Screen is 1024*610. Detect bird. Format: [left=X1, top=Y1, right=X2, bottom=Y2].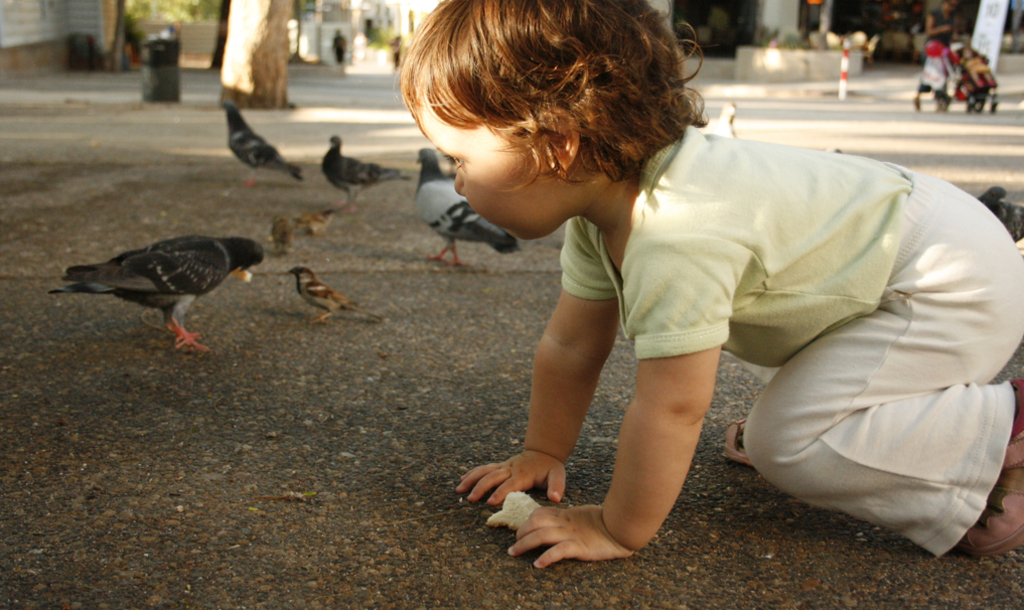
[left=286, top=265, right=387, bottom=325].
